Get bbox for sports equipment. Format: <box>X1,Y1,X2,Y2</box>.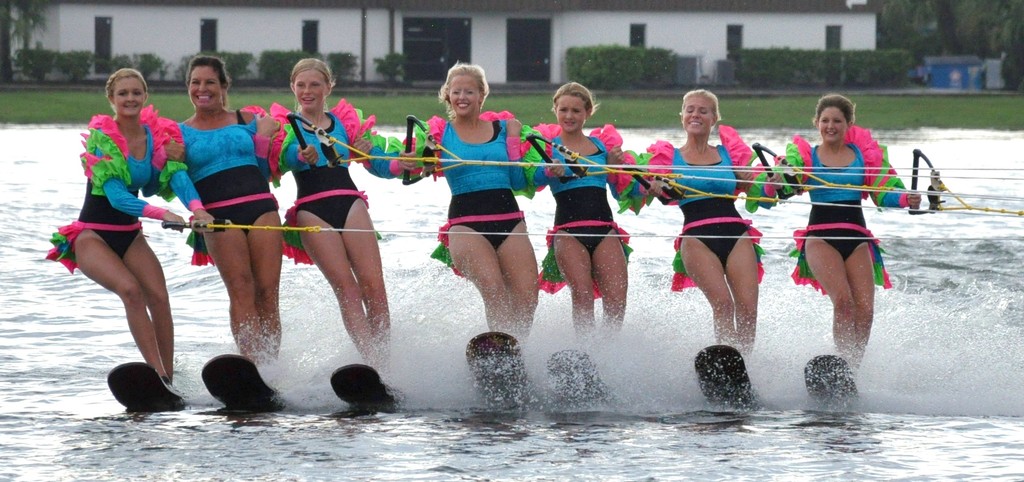
<box>104,364,218,407</box>.
